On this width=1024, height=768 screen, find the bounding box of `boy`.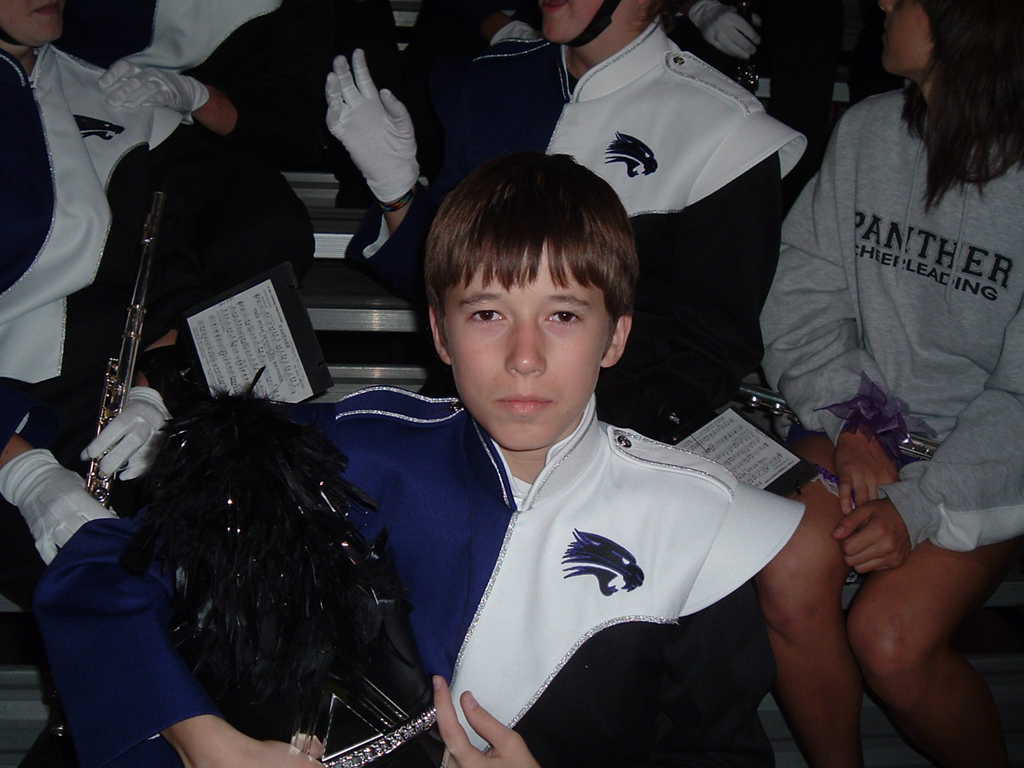
Bounding box: box(0, 0, 280, 766).
